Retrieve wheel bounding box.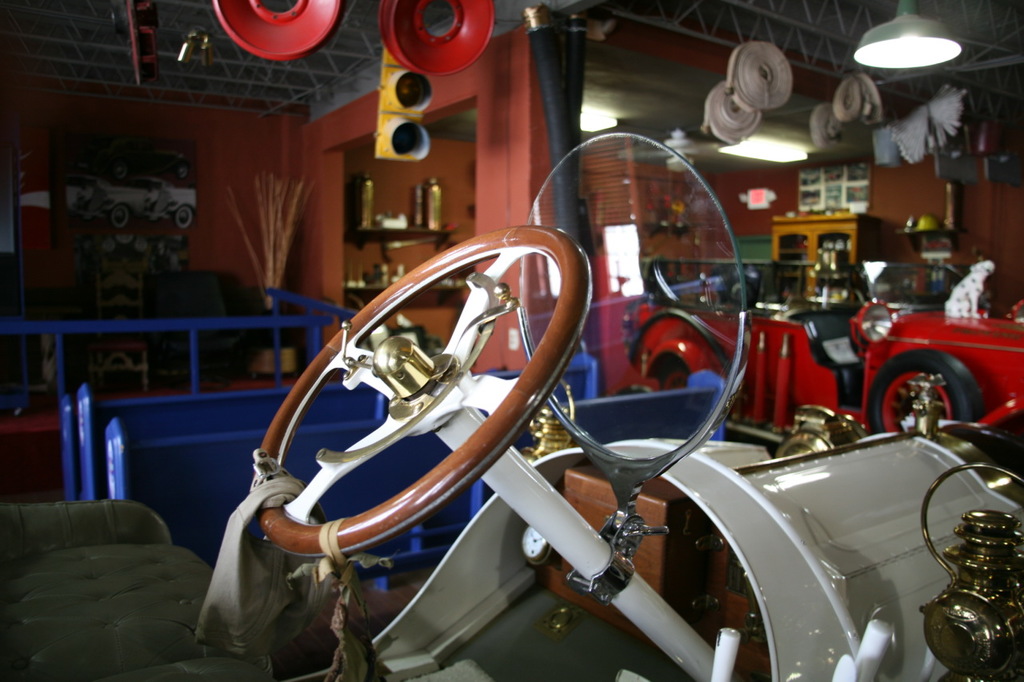
Bounding box: detection(213, 209, 605, 588).
